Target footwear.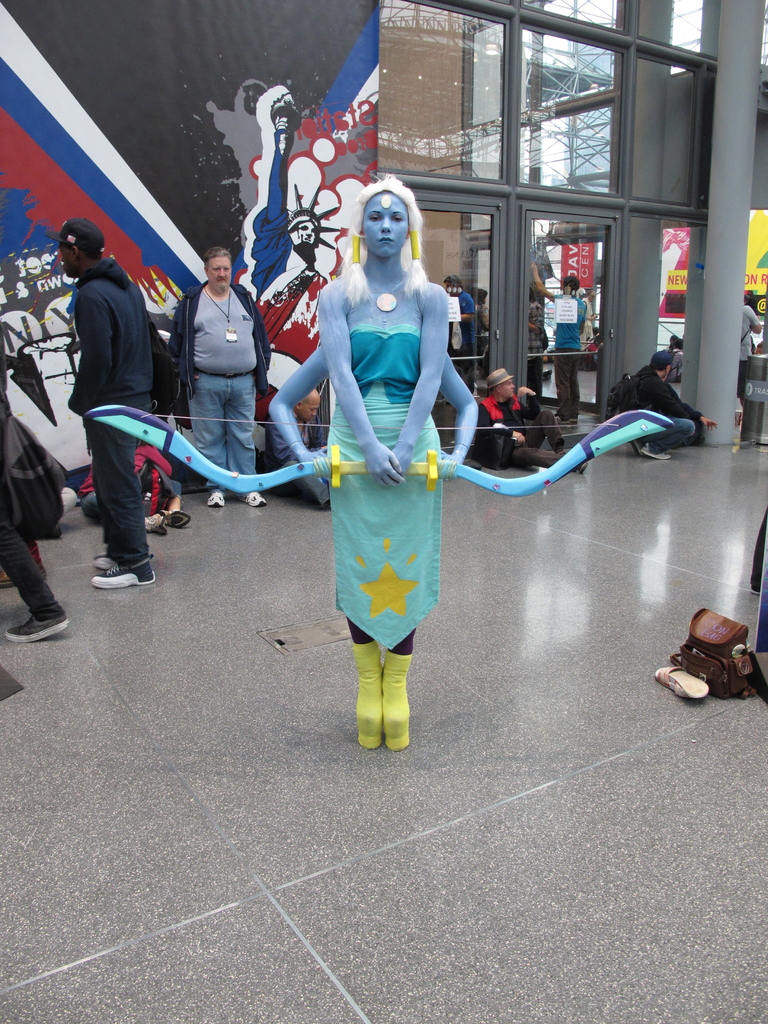
Target region: (x1=0, y1=568, x2=48, y2=584).
